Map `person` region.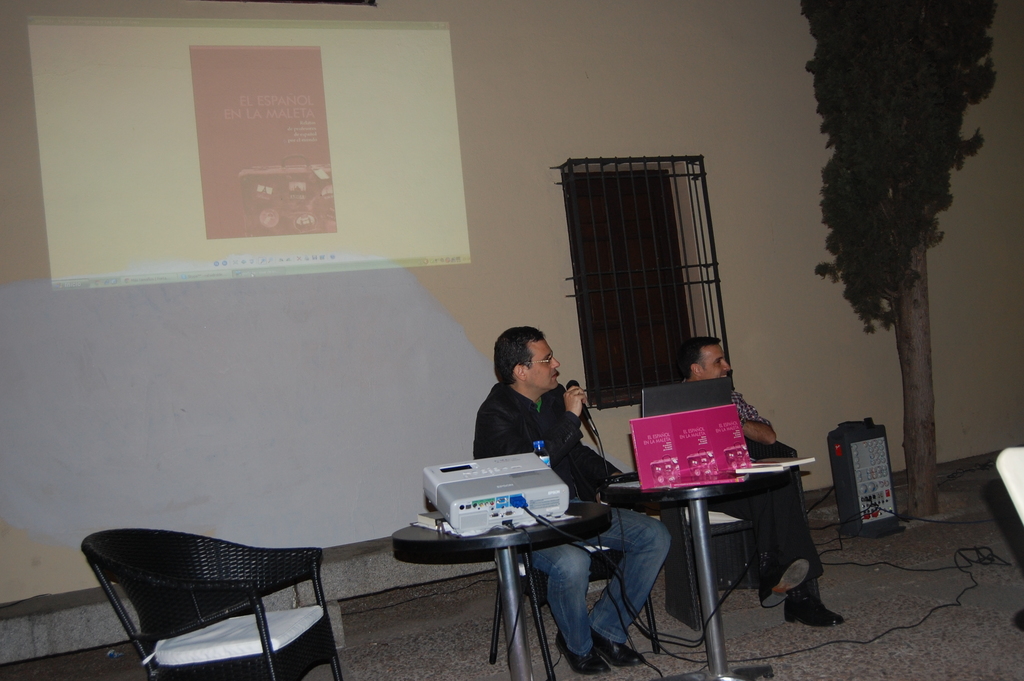
Mapped to <region>670, 335, 842, 627</region>.
